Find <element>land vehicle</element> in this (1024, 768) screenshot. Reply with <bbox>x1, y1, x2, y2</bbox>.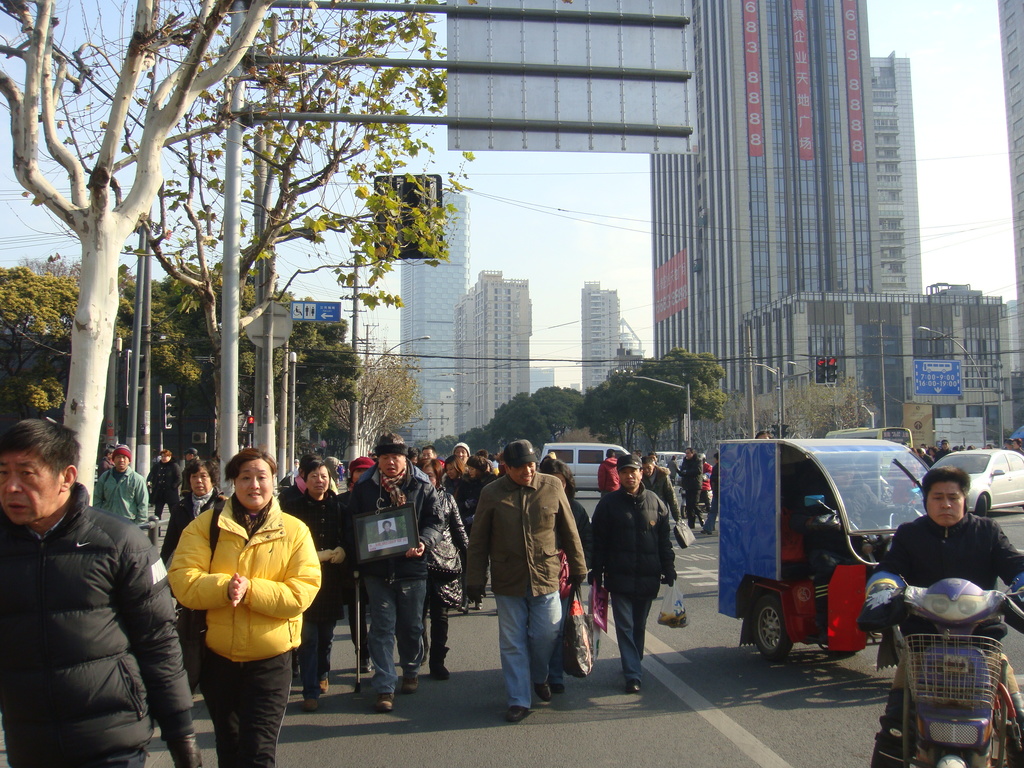
<bbox>927, 446, 1023, 518</bbox>.
